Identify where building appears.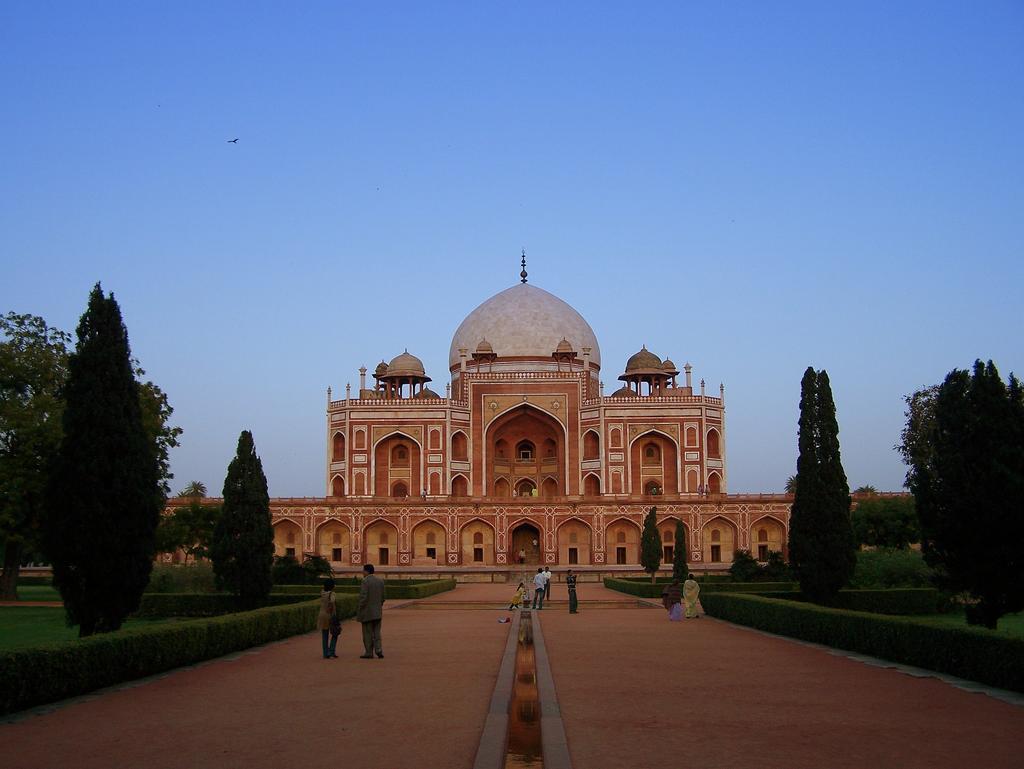
Appears at bbox=[147, 246, 913, 578].
